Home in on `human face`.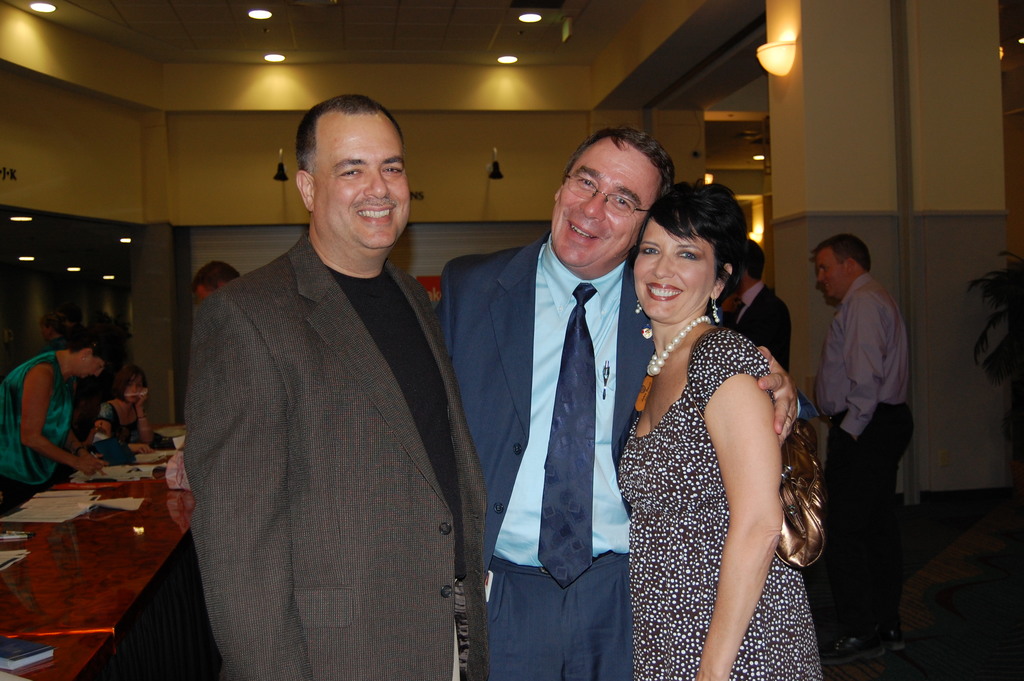
Homed in at [left=559, top=140, right=661, bottom=272].
